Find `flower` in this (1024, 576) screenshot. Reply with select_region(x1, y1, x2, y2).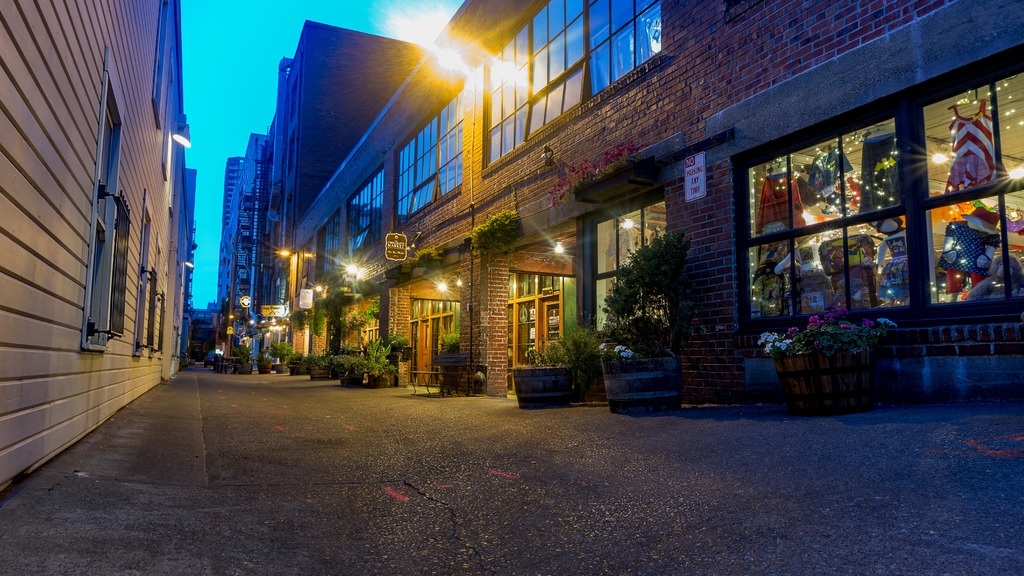
select_region(613, 346, 625, 354).
